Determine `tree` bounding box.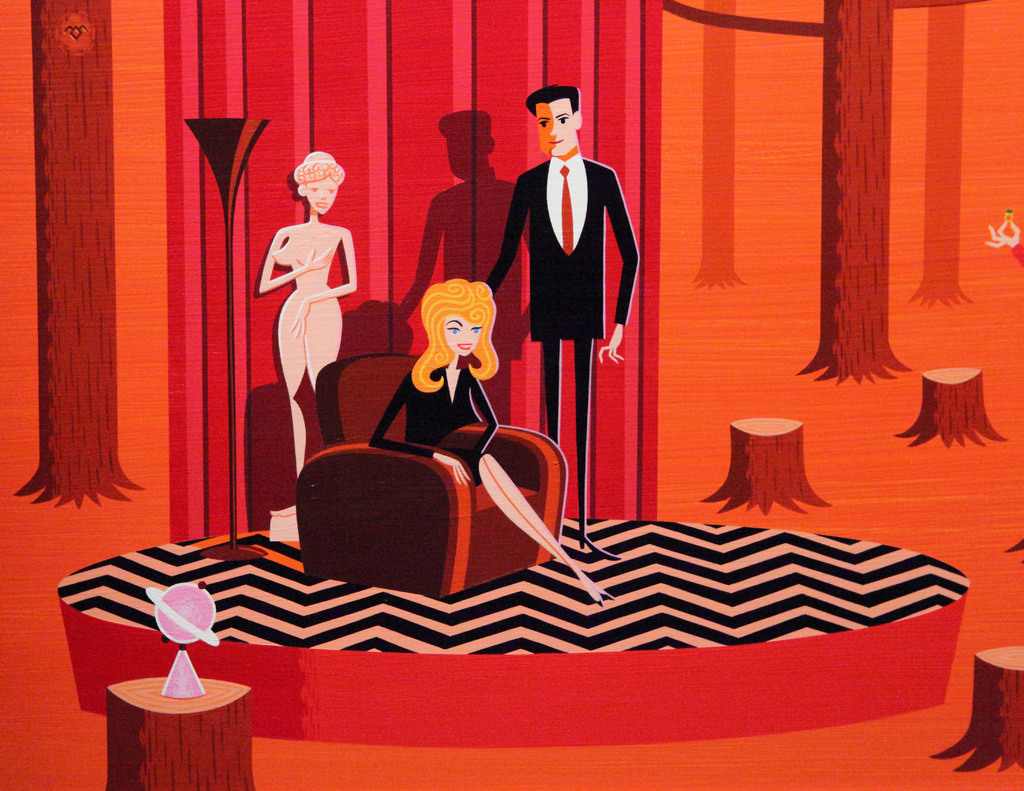
Determined: 801:0:910:382.
